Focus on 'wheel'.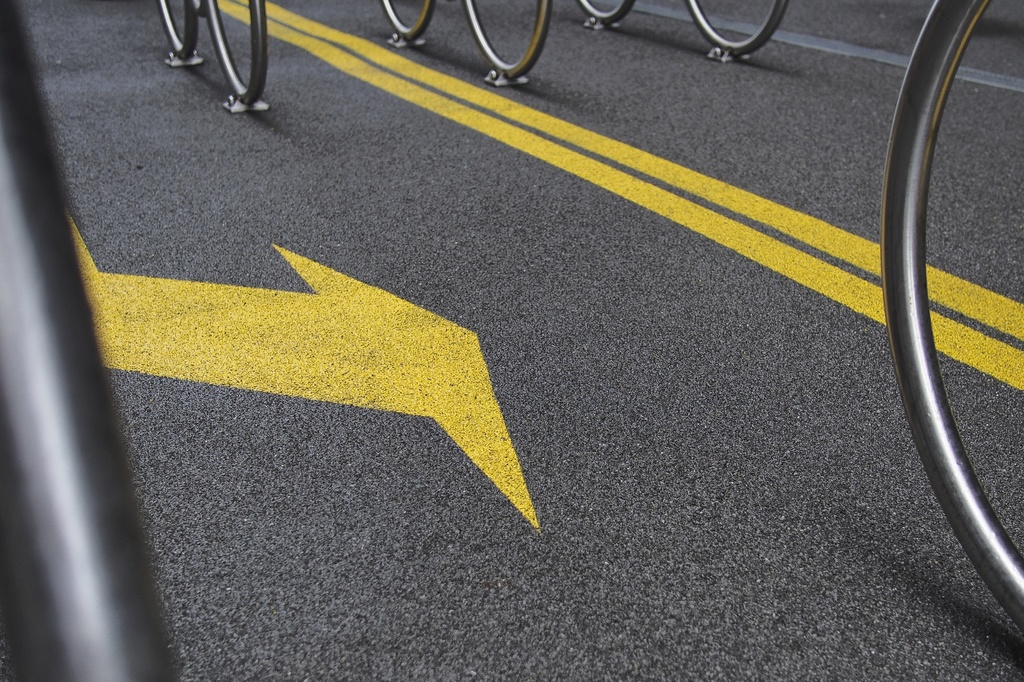
Focused at [680,0,782,66].
